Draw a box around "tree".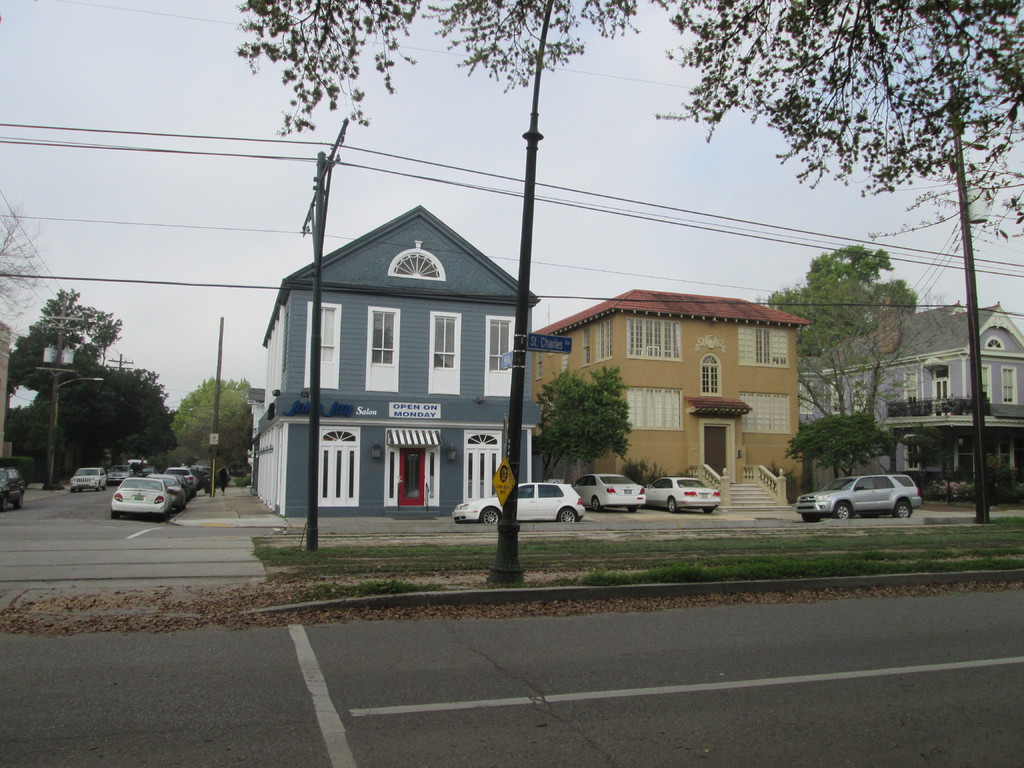
{"left": 535, "top": 364, "right": 630, "bottom": 490}.
